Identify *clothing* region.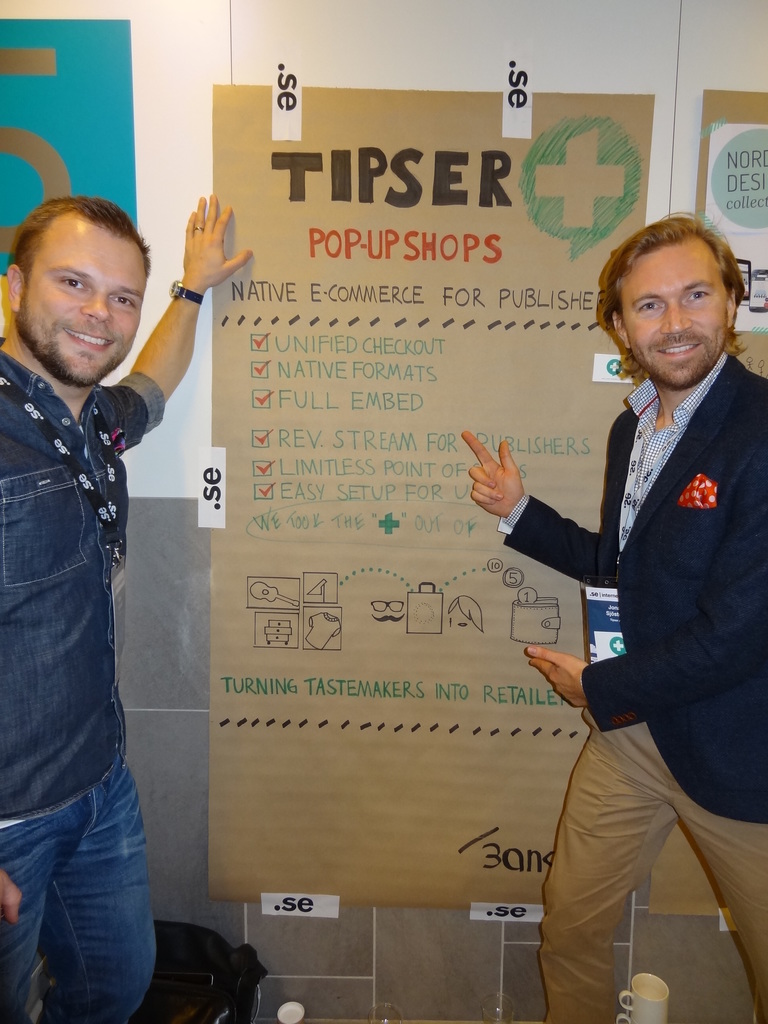
Region: 0 347 177 1022.
